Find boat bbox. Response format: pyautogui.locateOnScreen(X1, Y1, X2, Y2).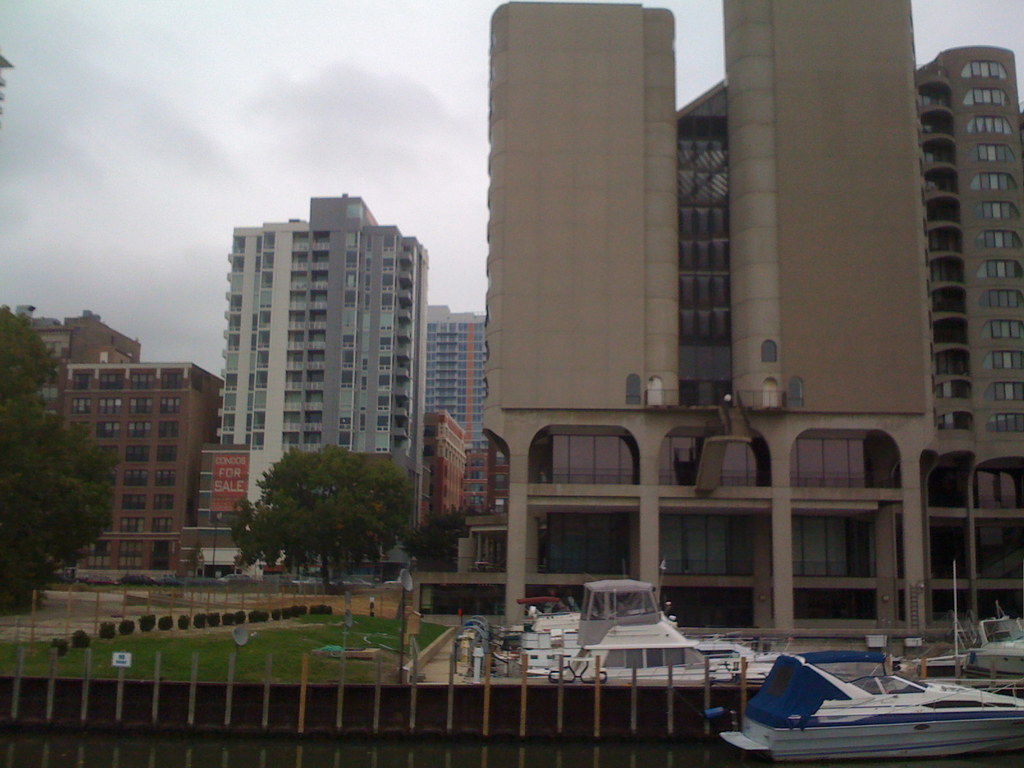
pyautogui.locateOnScreen(493, 570, 749, 700).
